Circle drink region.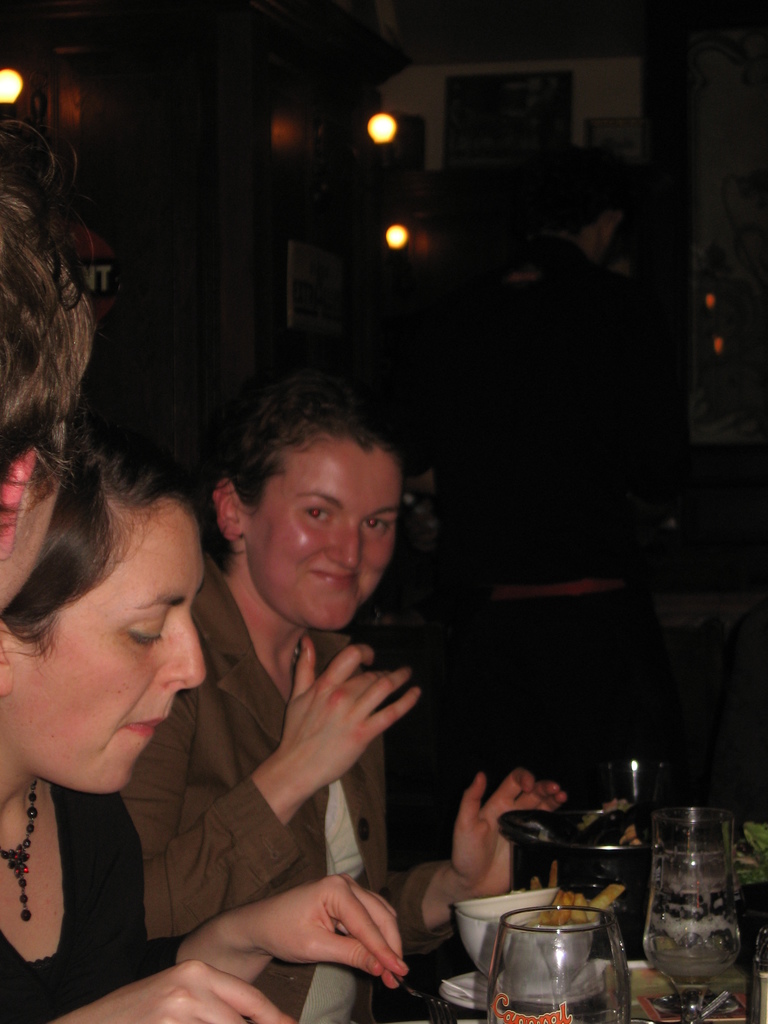
Region: bbox(649, 947, 735, 978).
